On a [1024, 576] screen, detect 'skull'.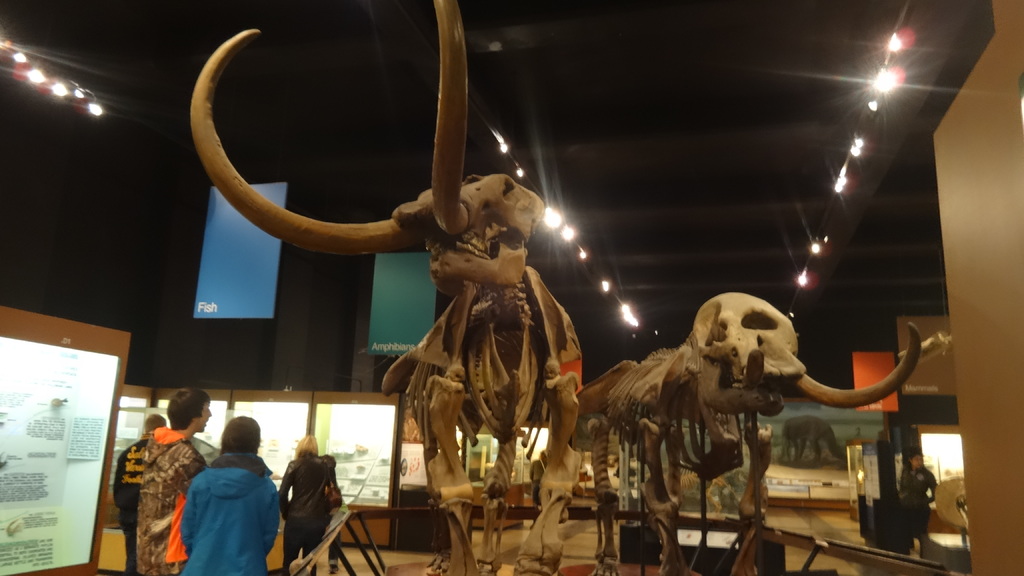
detection(188, 0, 545, 293).
